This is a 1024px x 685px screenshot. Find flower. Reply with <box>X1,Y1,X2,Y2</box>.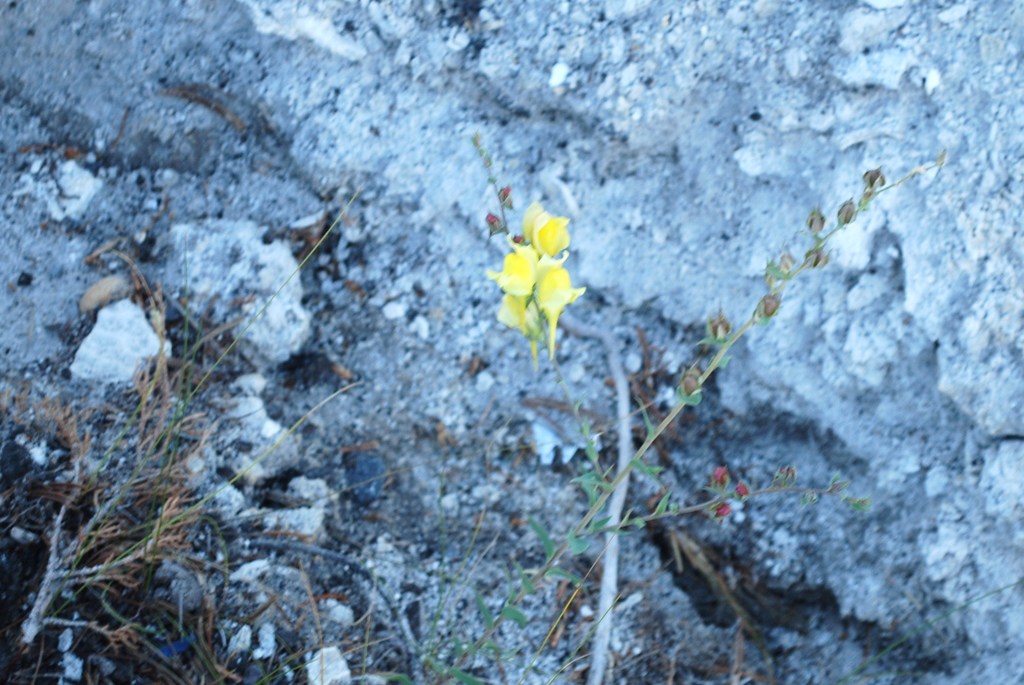
<box>532,252,584,362</box>.
